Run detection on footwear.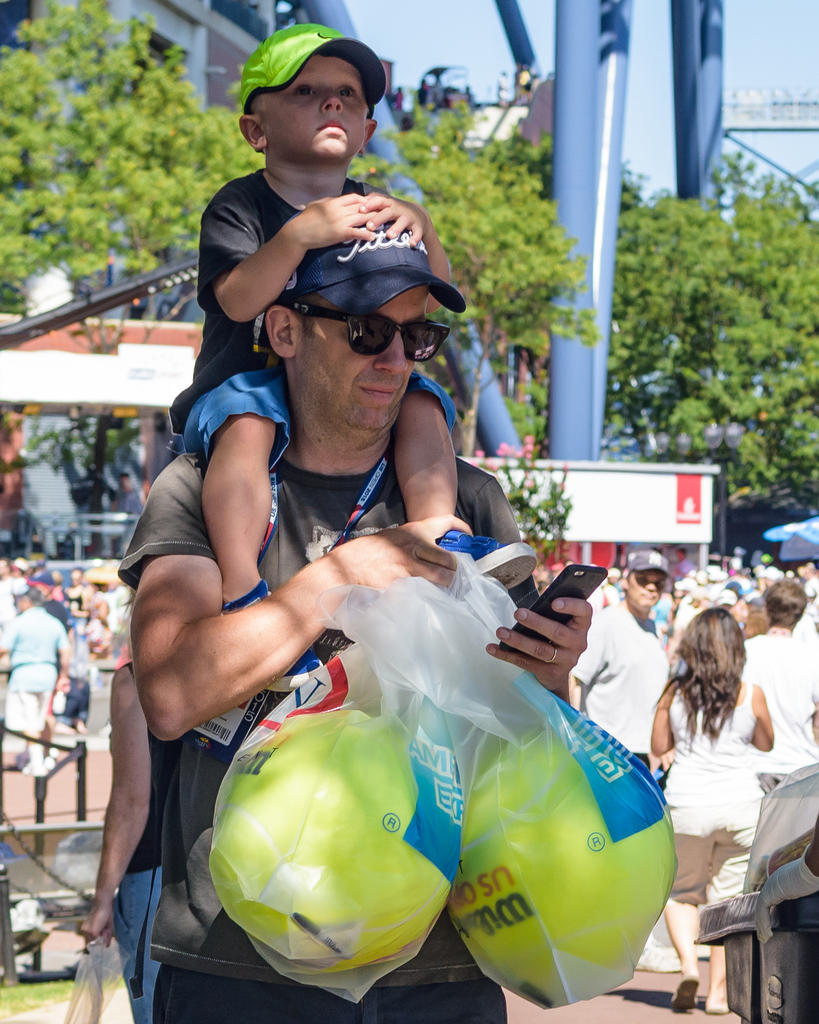
Result: [x1=667, y1=971, x2=699, y2=1011].
